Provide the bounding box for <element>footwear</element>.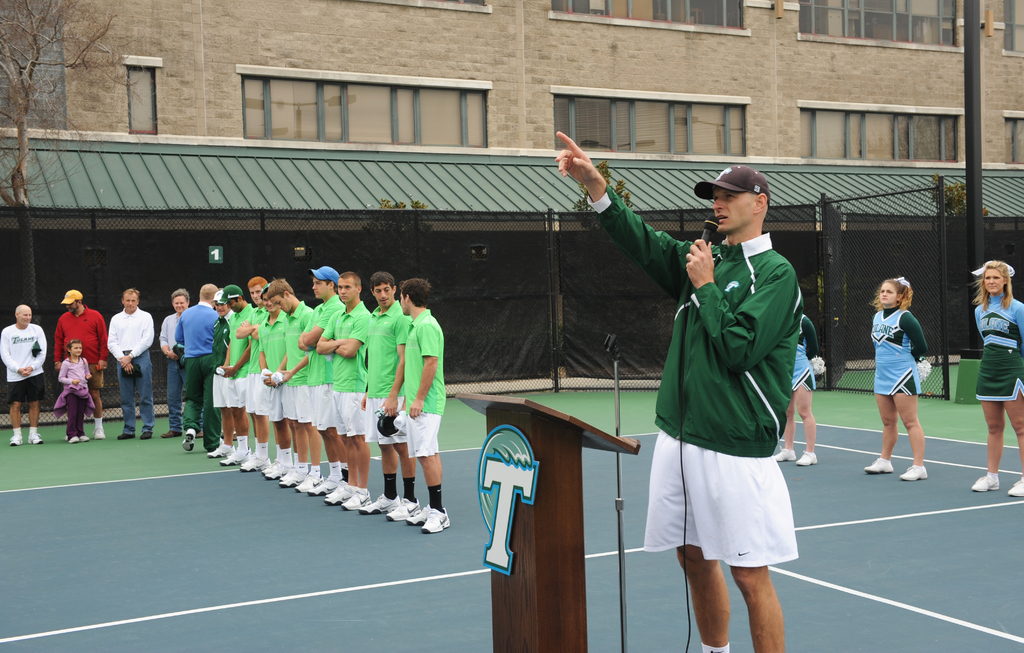
locate(341, 491, 374, 511).
